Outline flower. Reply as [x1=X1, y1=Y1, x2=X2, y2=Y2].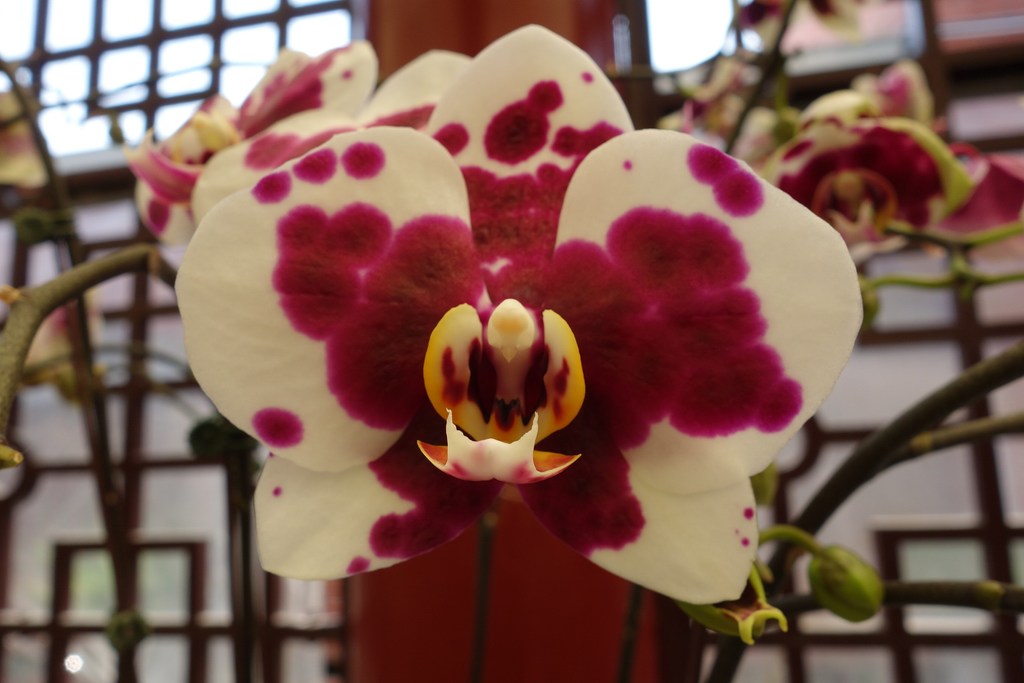
[x1=136, y1=33, x2=888, y2=627].
